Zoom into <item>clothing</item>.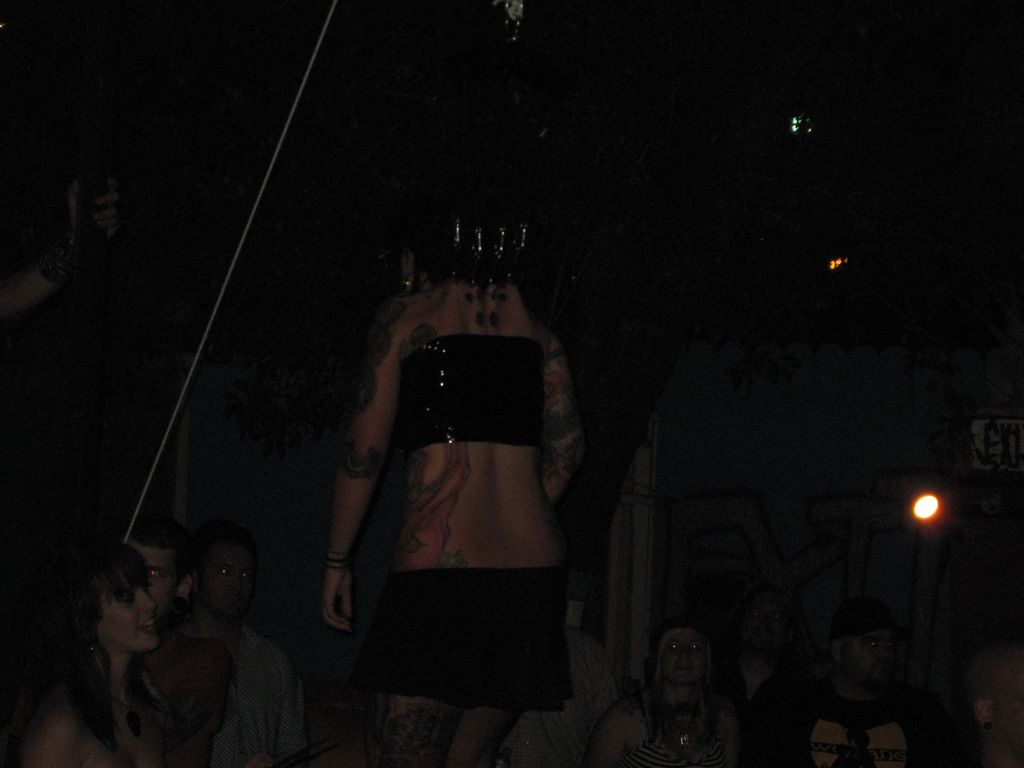
Zoom target: (614, 703, 726, 767).
